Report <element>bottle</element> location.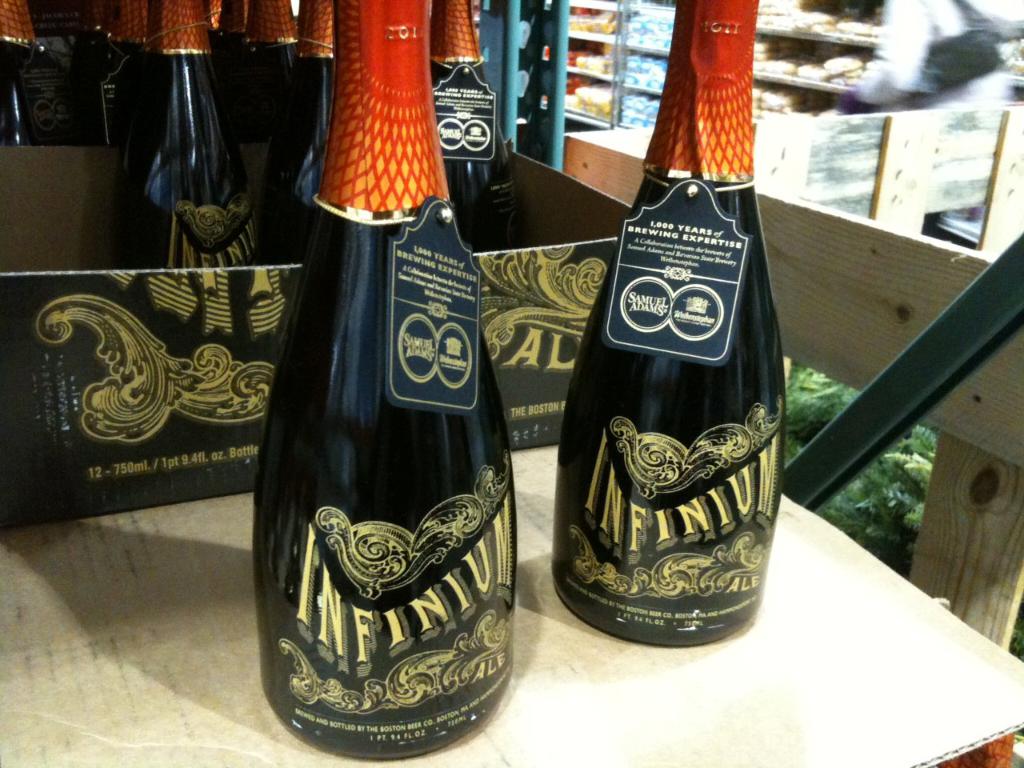
Report: 0 0 39 146.
